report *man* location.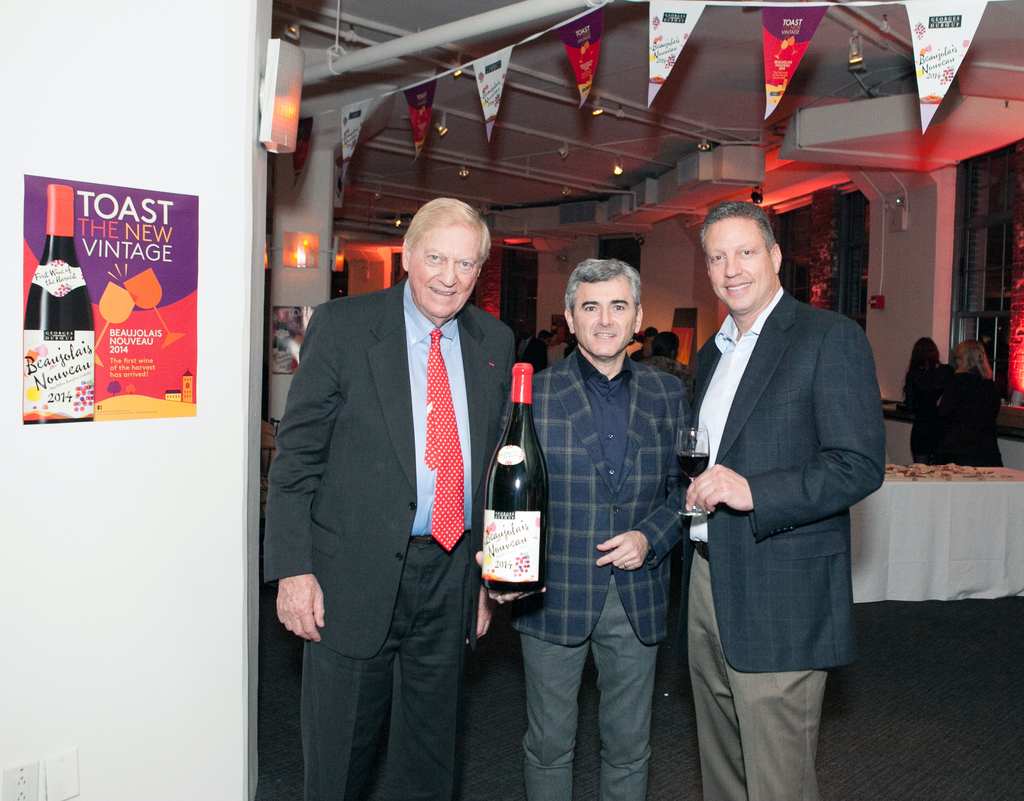
Report: [532,254,703,800].
